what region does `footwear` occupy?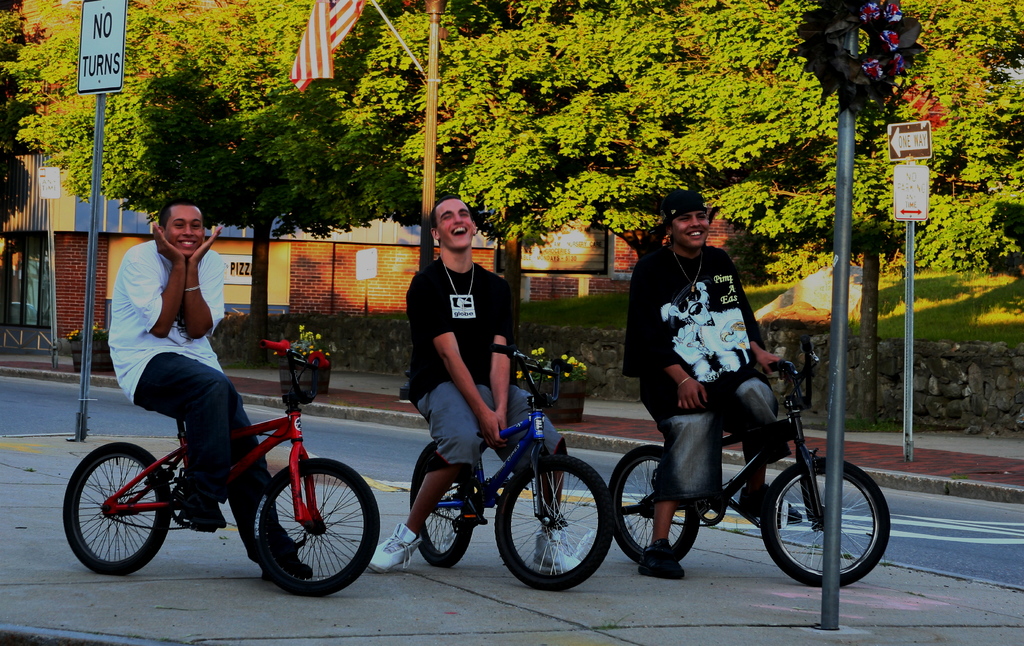
[x1=634, y1=544, x2=682, y2=578].
